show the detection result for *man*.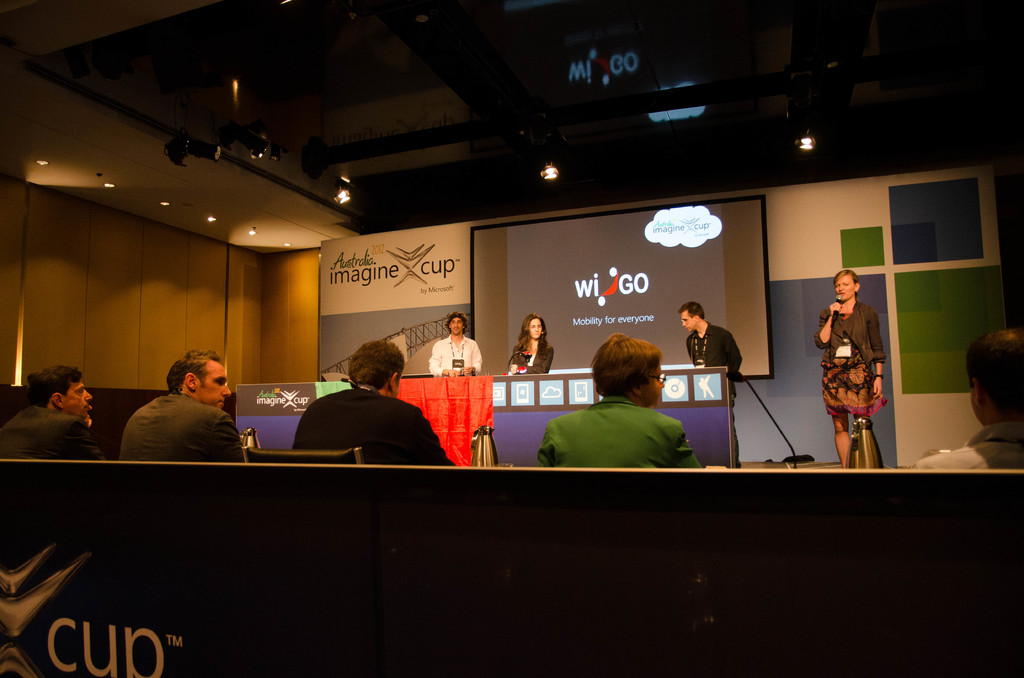
[425, 312, 483, 379].
